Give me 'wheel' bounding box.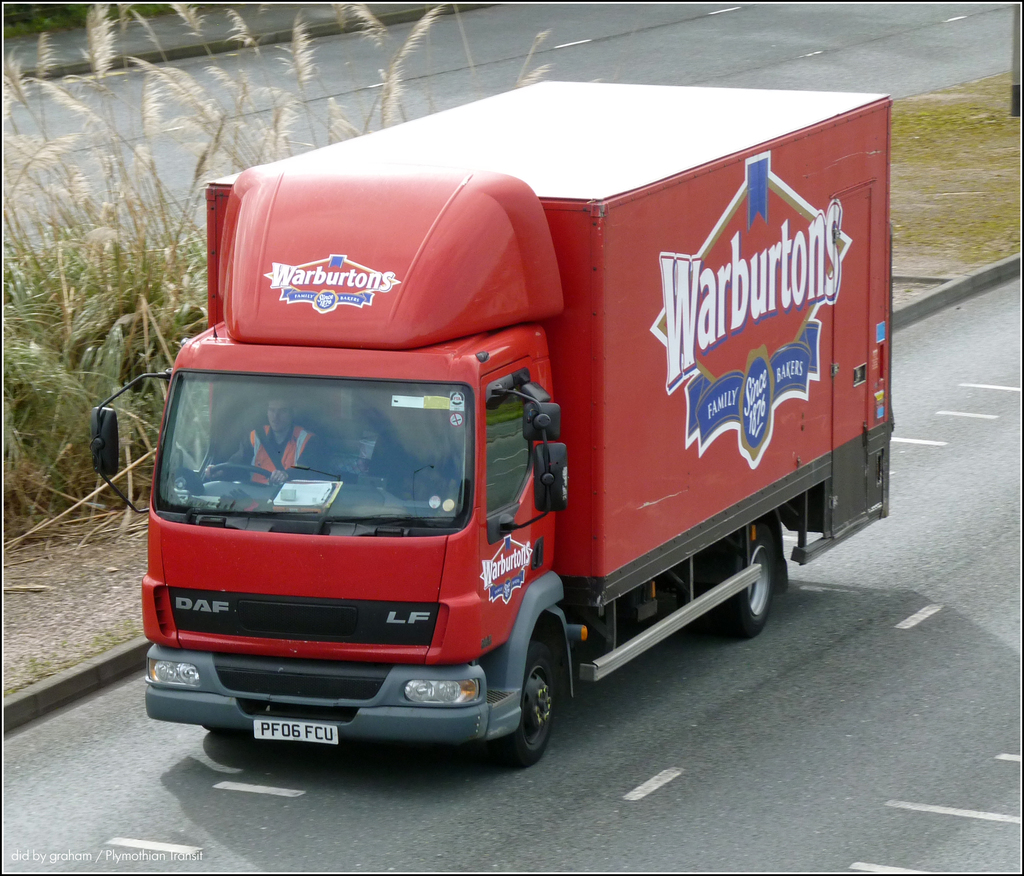
{"x1": 513, "y1": 644, "x2": 561, "y2": 761}.
